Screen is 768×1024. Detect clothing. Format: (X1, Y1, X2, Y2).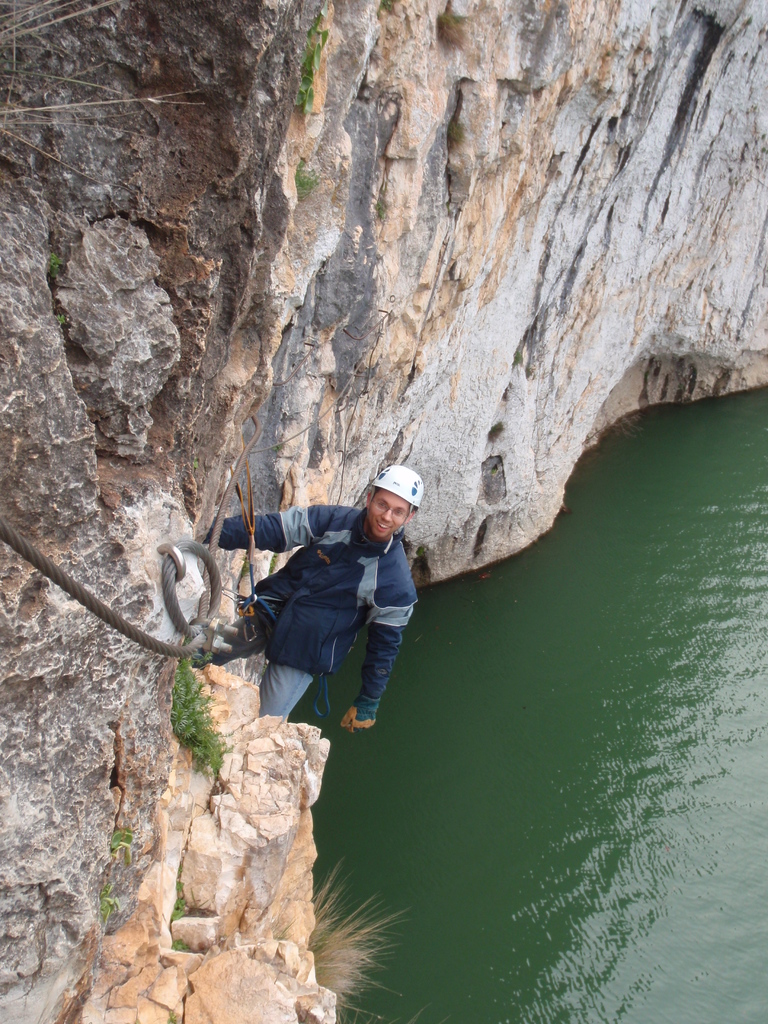
(223, 472, 436, 740).
